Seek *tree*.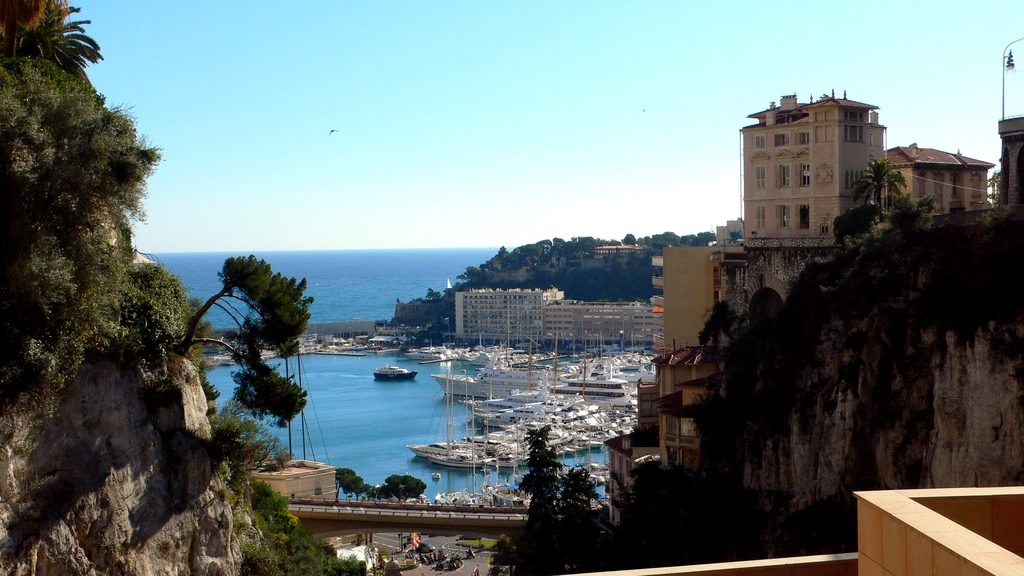
{"left": 181, "top": 256, "right": 315, "bottom": 432}.
